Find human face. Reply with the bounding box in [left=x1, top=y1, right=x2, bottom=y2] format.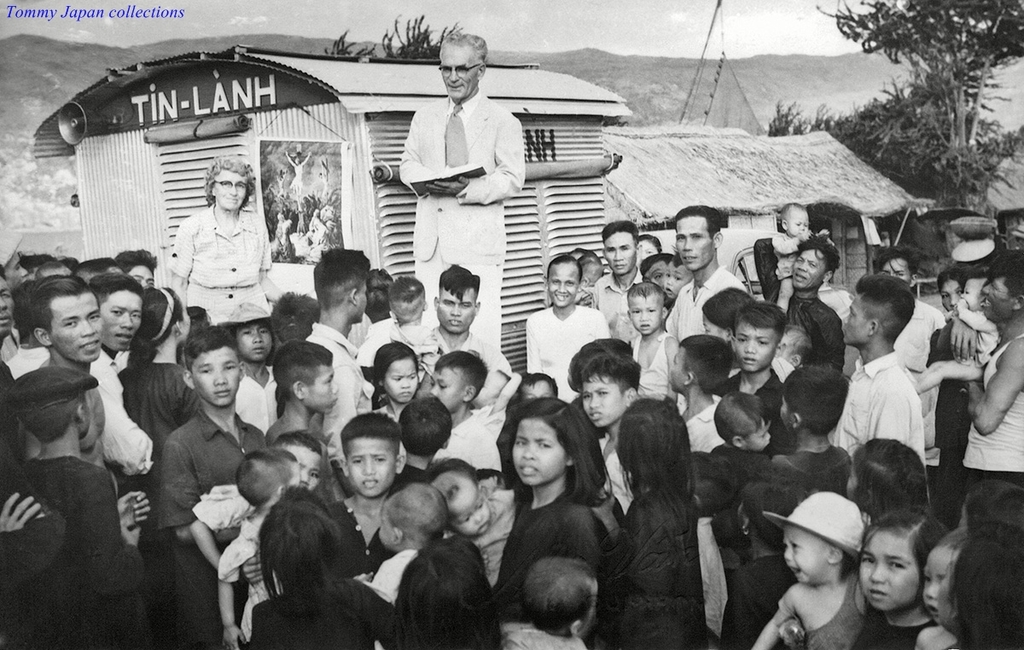
[left=841, top=287, right=876, bottom=343].
